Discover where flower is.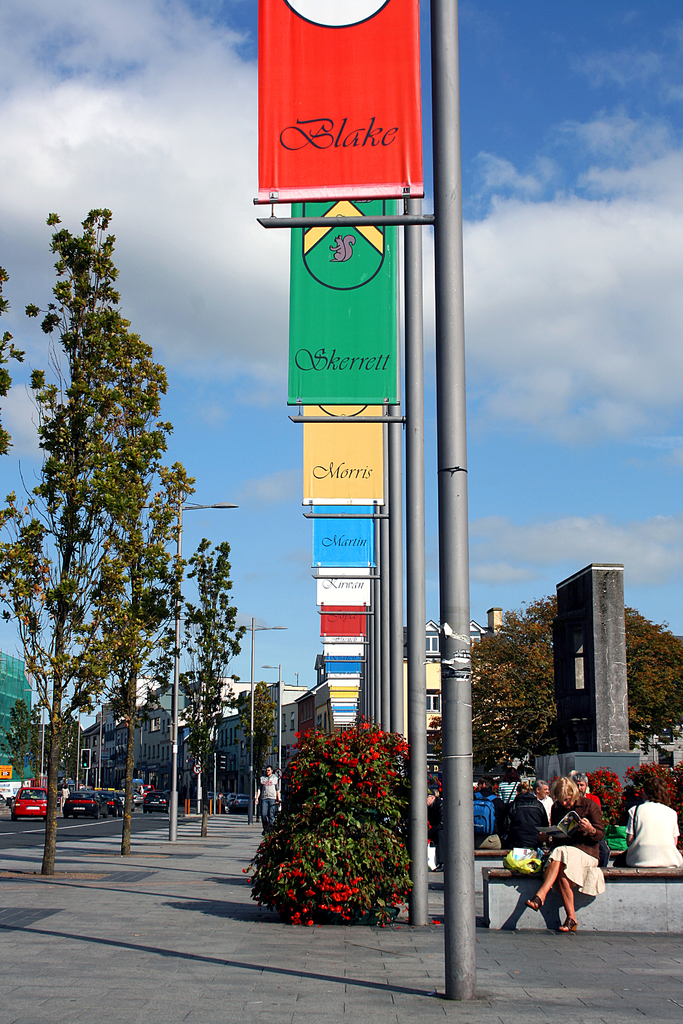
Discovered at [336,882,342,889].
